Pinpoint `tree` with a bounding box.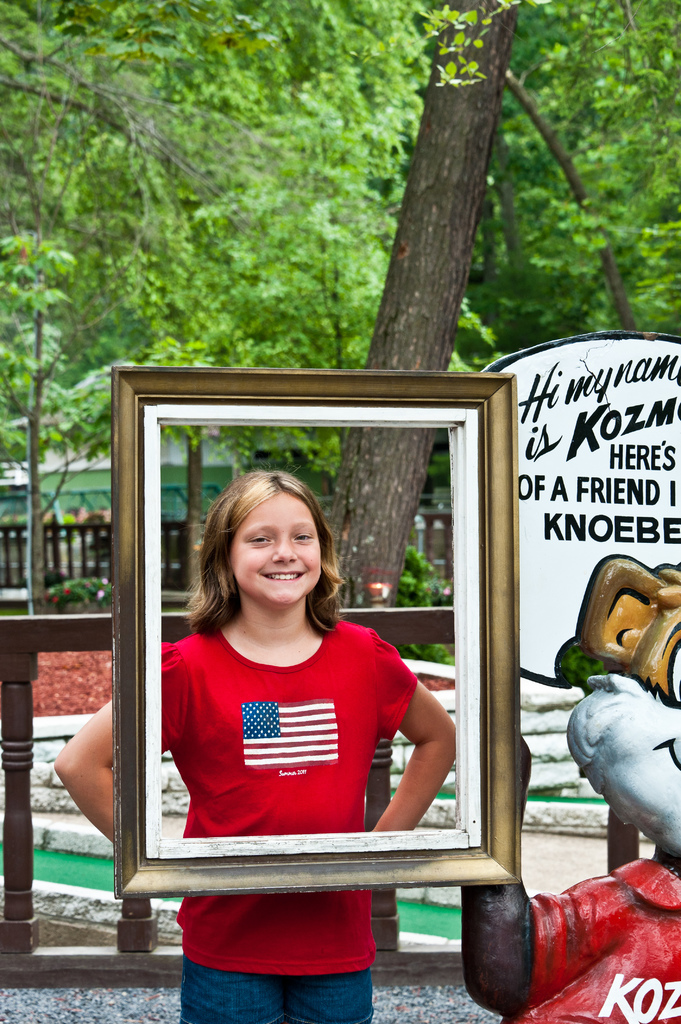
pyautogui.locateOnScreen(124, 309, 261, 586).
